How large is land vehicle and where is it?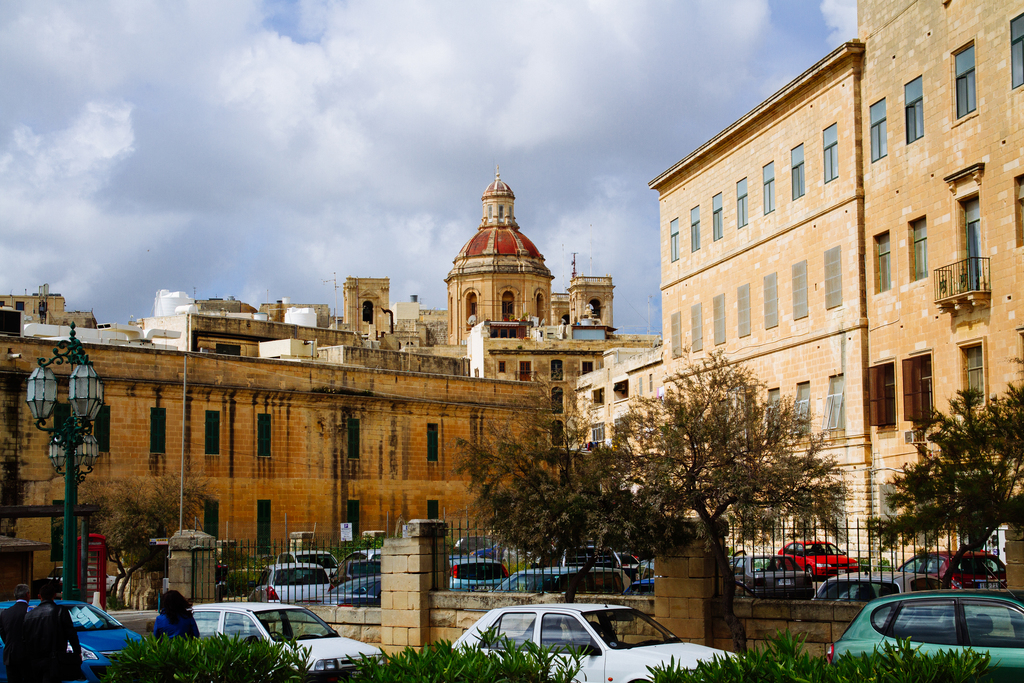
Bounding box: select_region(620, 552, 641, 574).
